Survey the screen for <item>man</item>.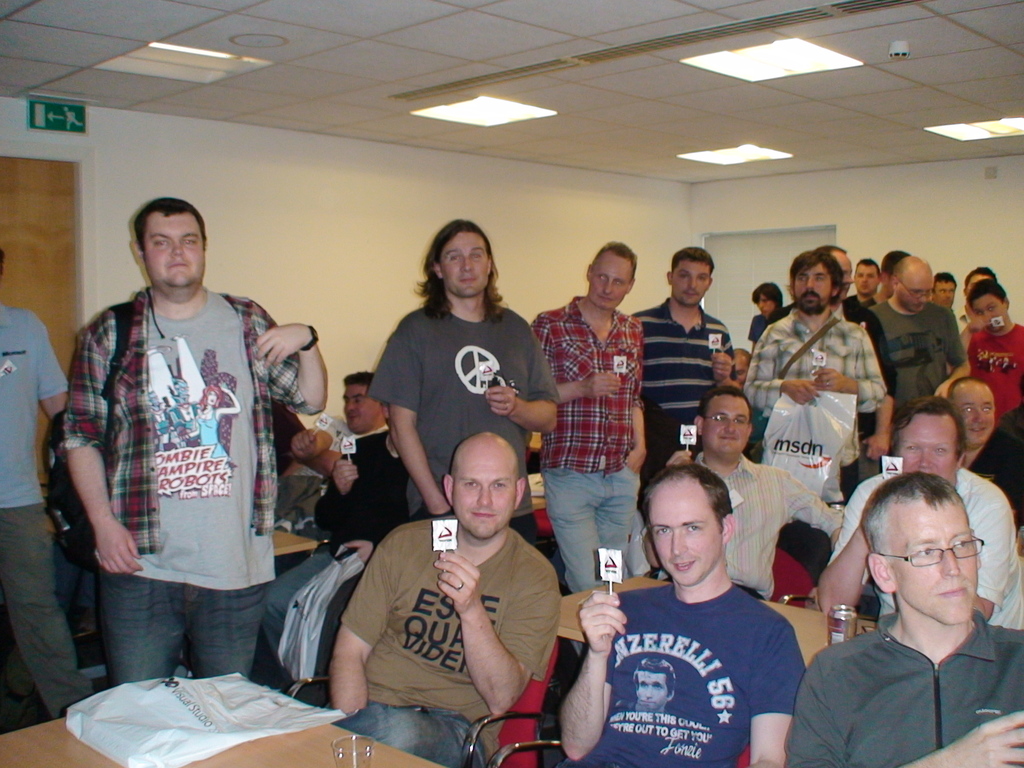
Survey found: bbox=(531, 239, 657, 662).
